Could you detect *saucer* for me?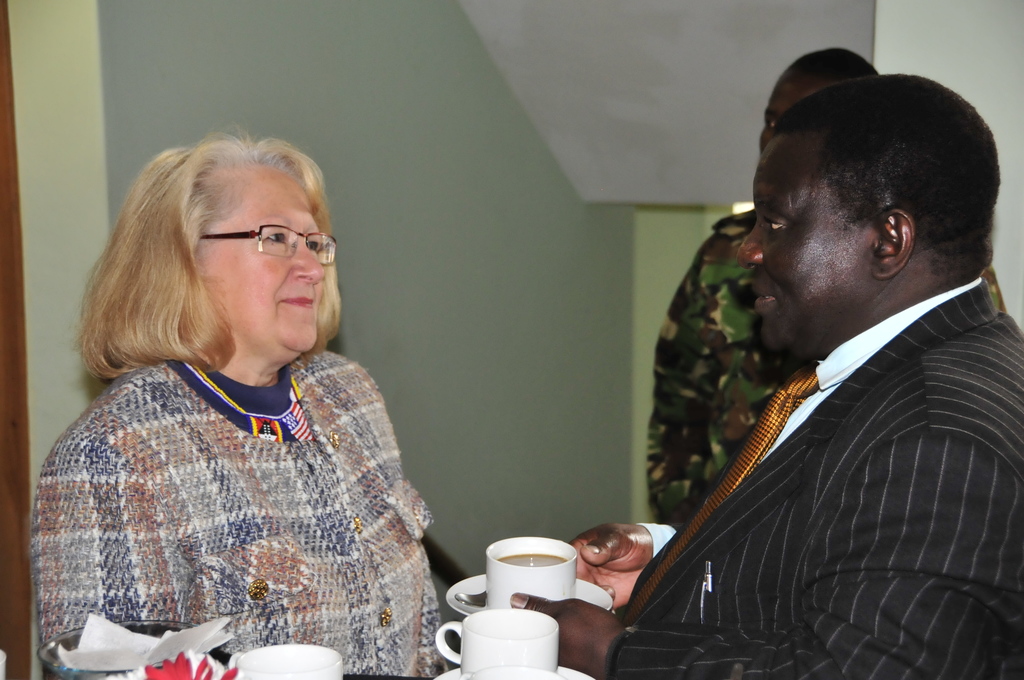
Detection result: {"left": 443, "top": 571, "right": 612, "bottom": 633}.
